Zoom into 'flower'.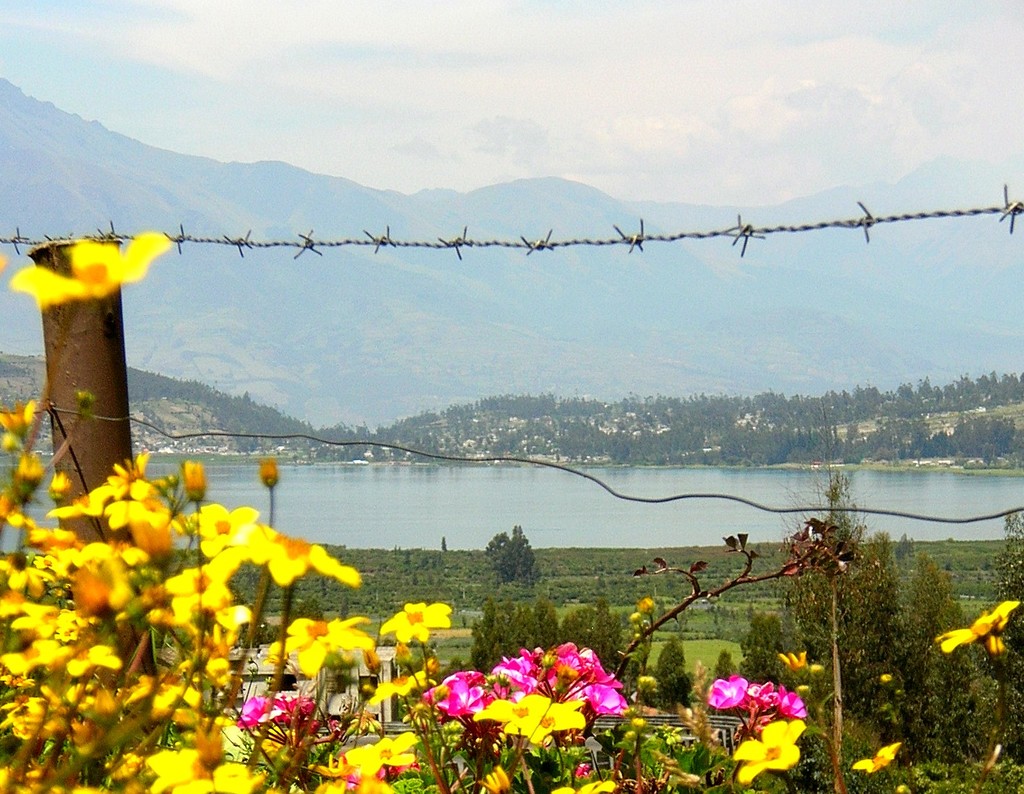
Zoom target: box(894, 785, 911, 793).
